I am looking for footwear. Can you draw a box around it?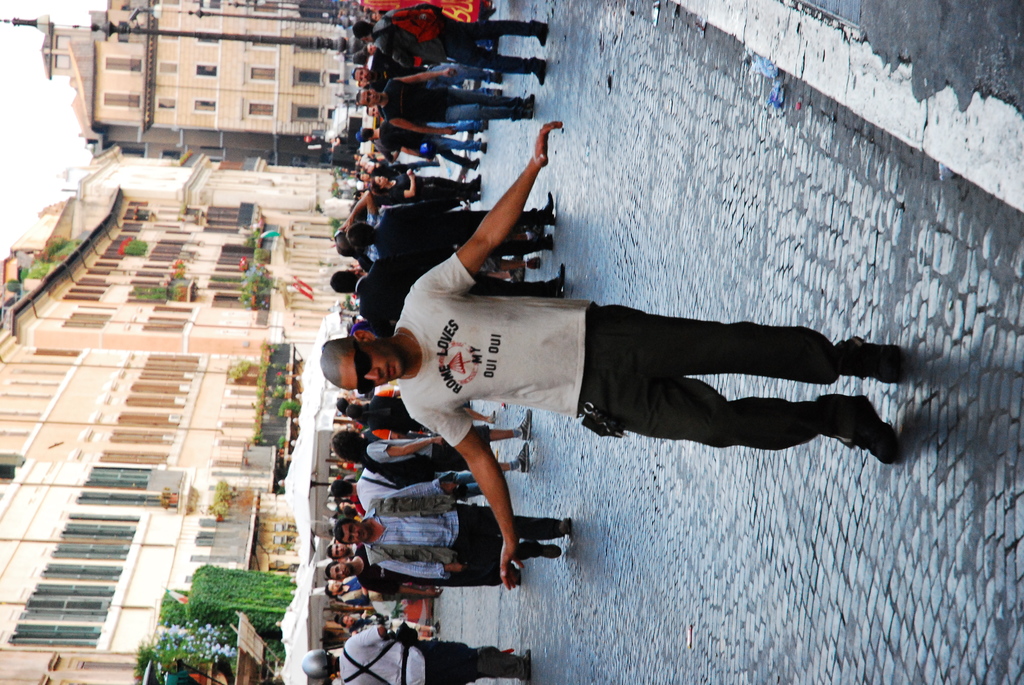
Sure, the bounding box is Rect(471, 157, 481, 171).
